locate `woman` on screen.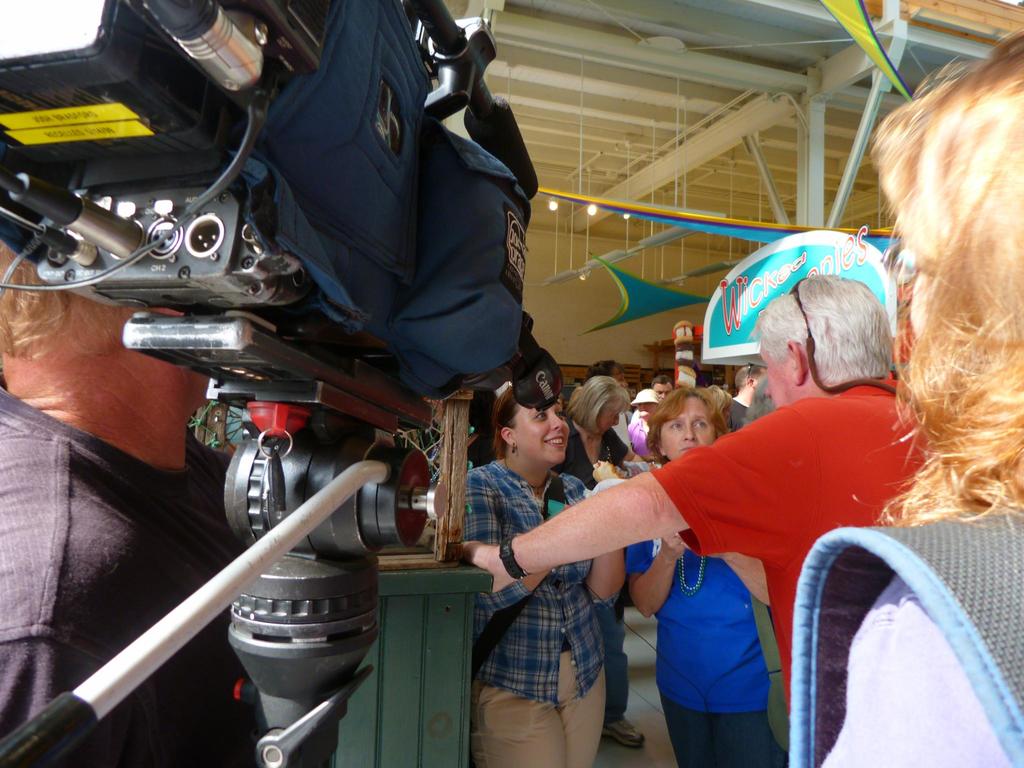
On screen at select_region(550, 372, 628, 487).
